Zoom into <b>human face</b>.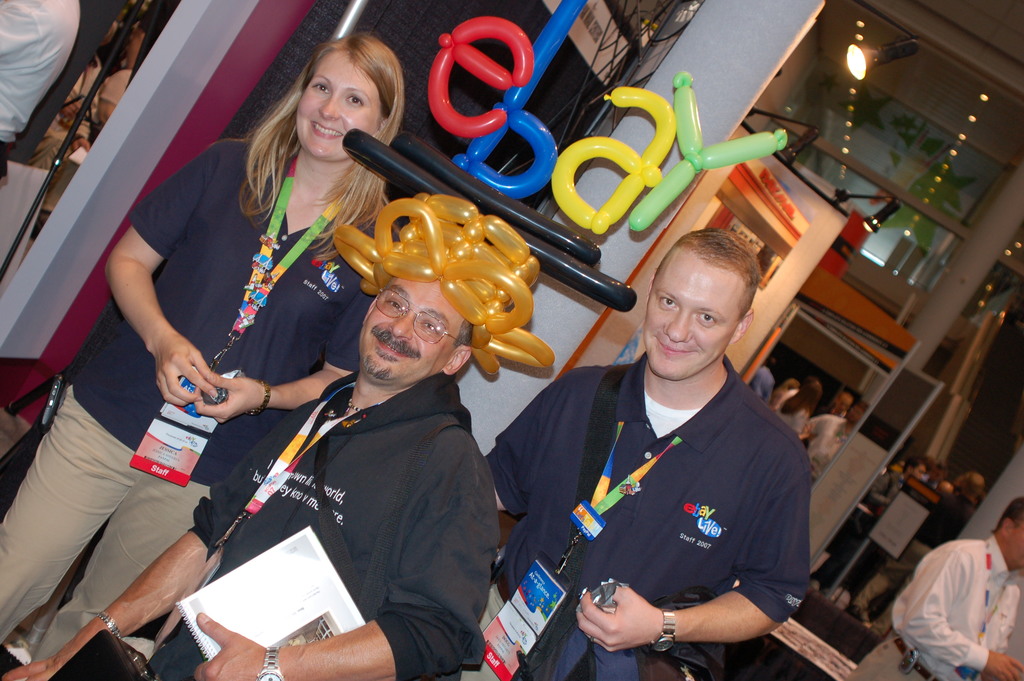
Zoom target: box(351, 281, 454, 382).
